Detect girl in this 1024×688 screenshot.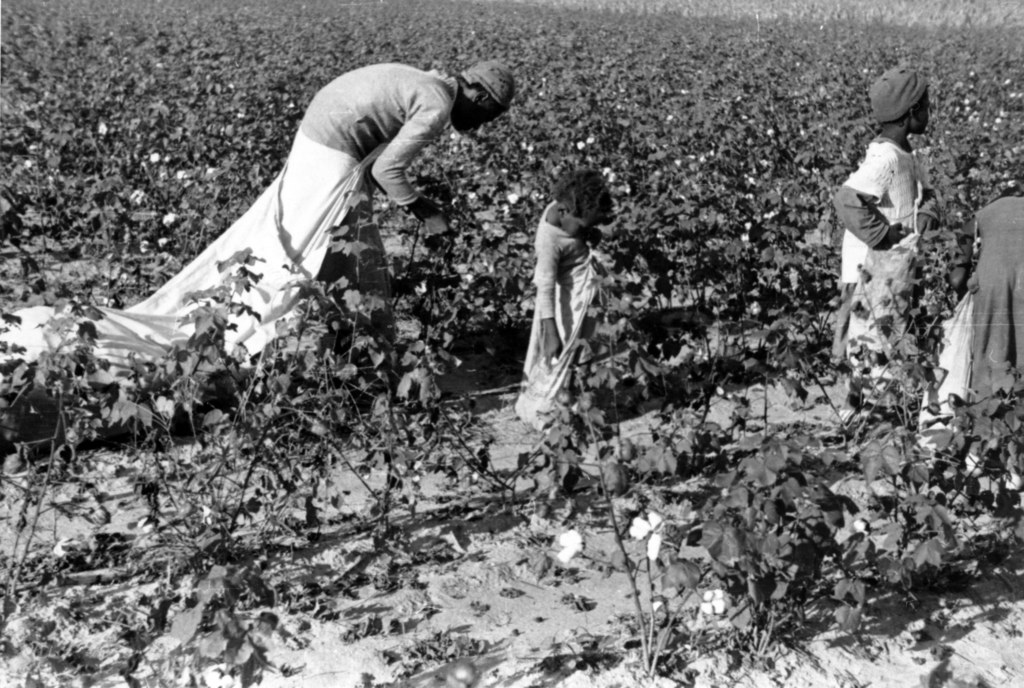
Detection: (x1=515, y1=172, x2=611, y2=432).
